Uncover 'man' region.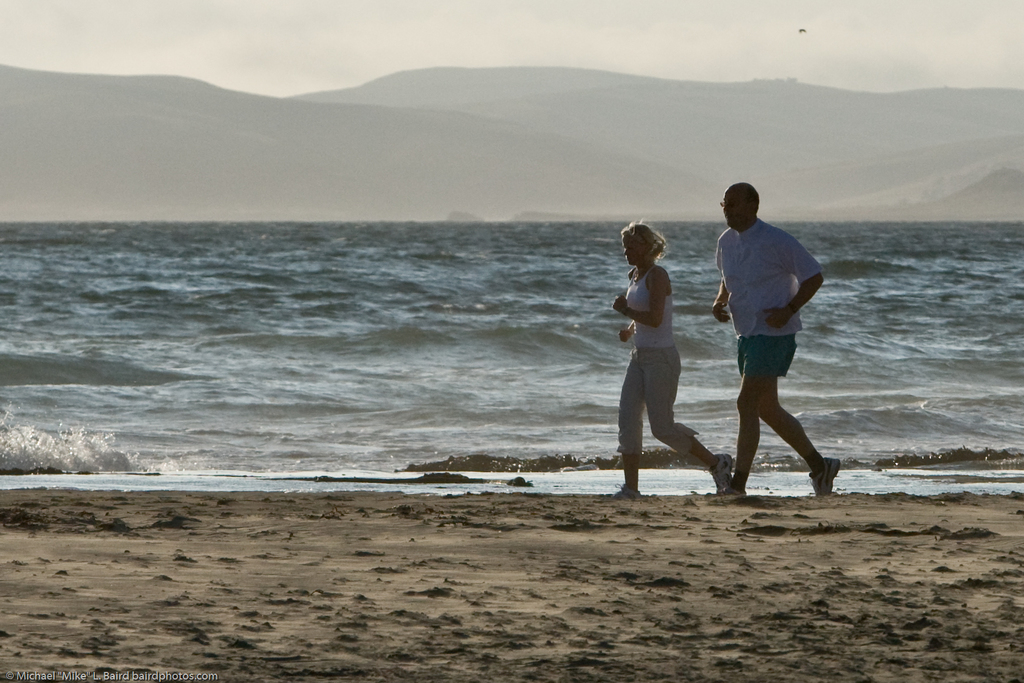
Uncovered: BBox(709, 174, 834, 507).
